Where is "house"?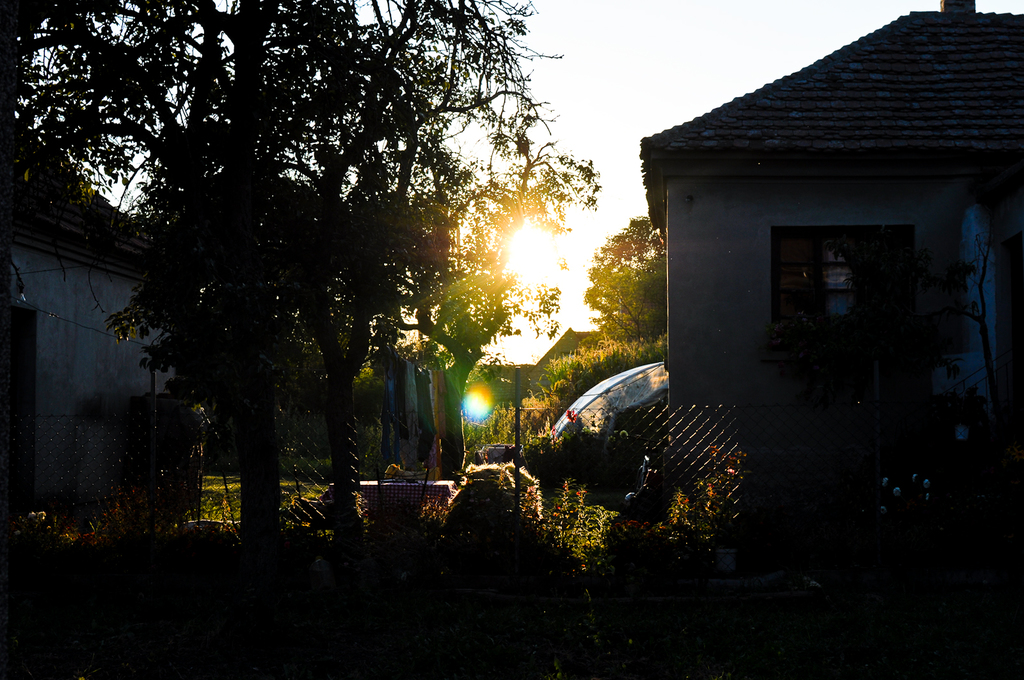
<bbox>0, 136, 186, 528</bbox>.
